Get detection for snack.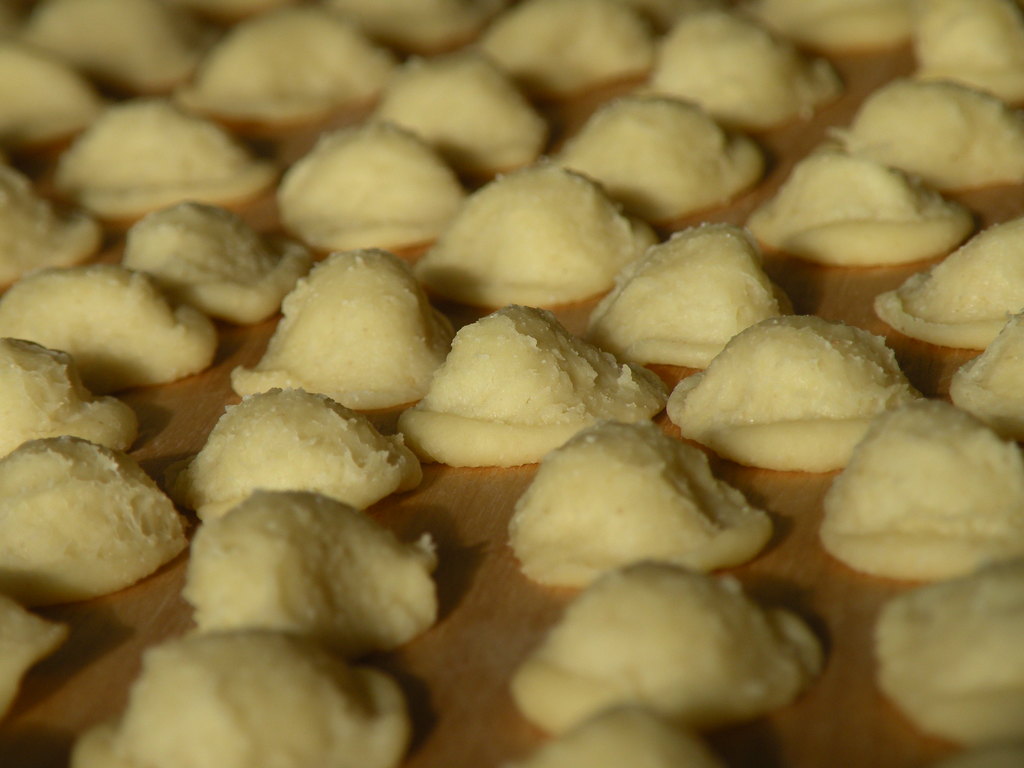
Detection: (left=748, top=1, right=909, bottom=51).
